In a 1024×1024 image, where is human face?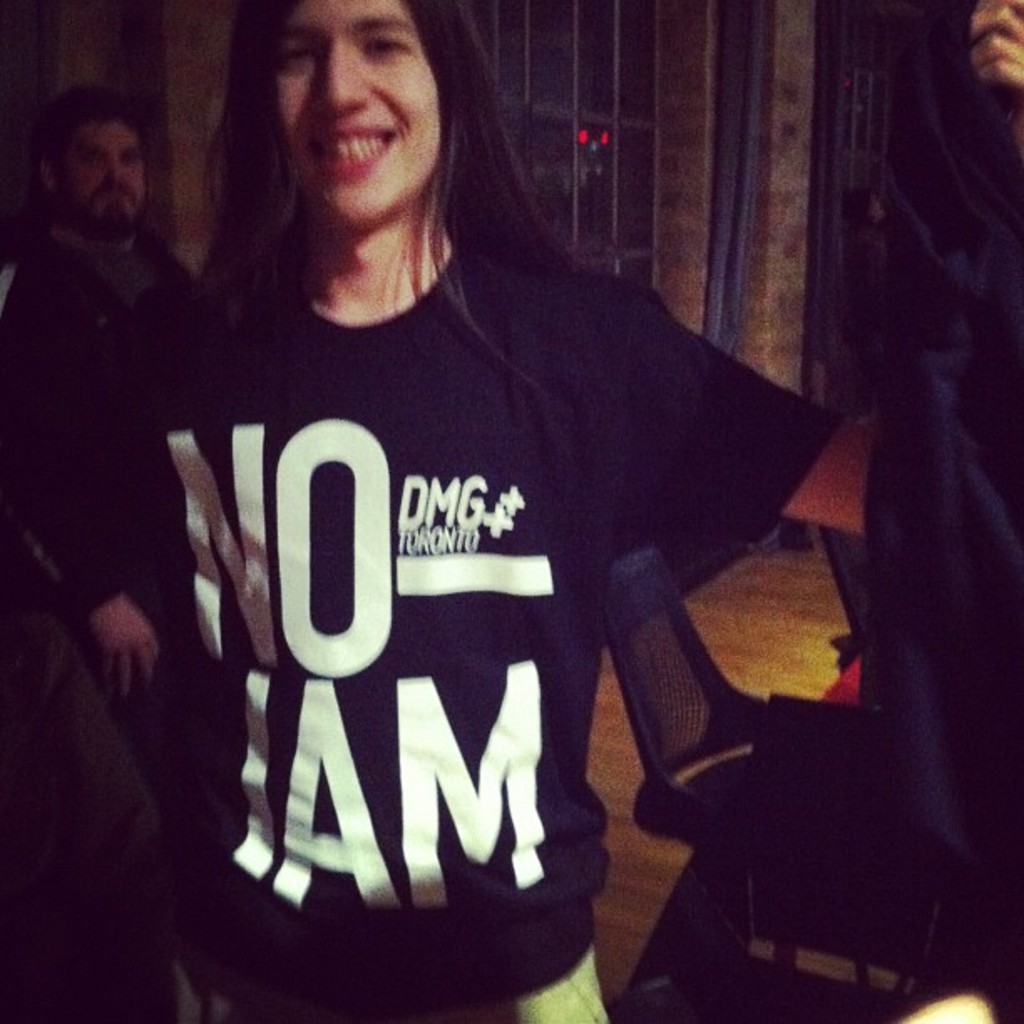
select_region(65, 115, 146, 224).
